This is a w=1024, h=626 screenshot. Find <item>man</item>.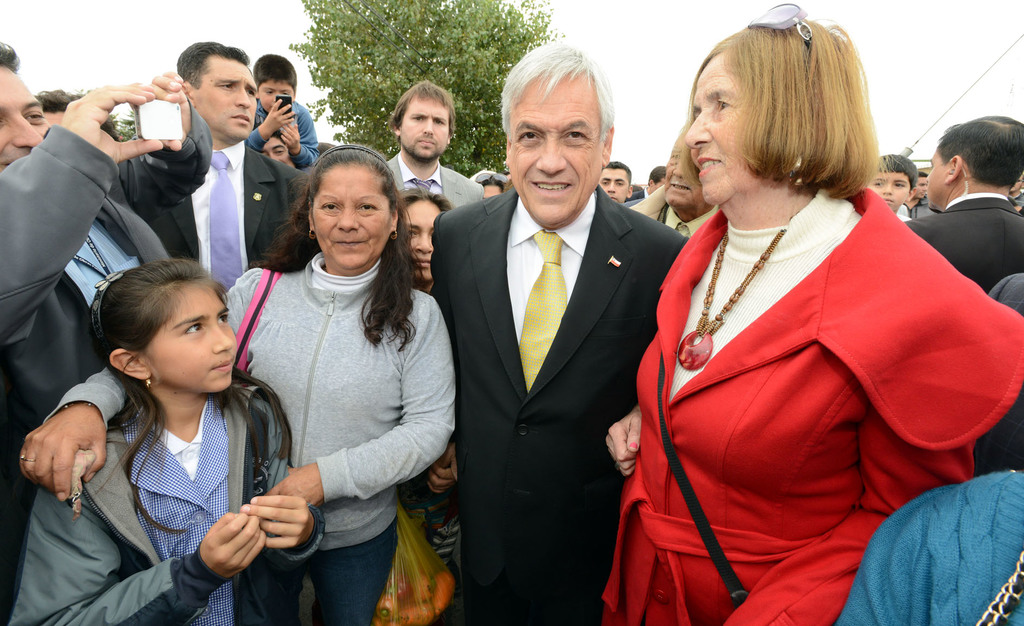
Bounding box: (x1=421, y1=36, x2=698, y2=625).
